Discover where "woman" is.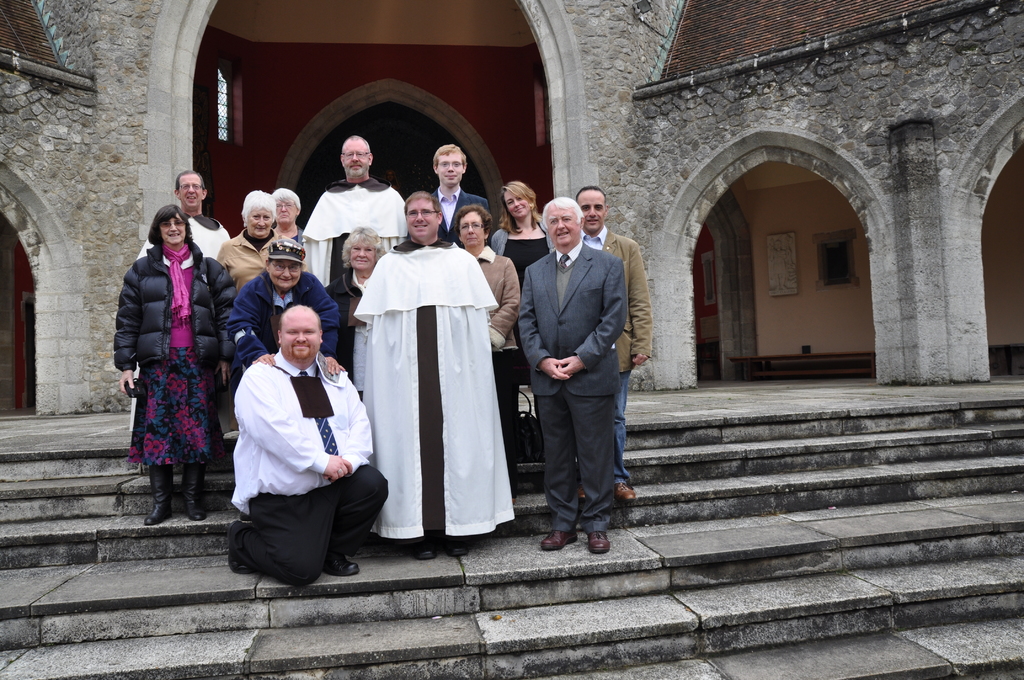
Discovered at 493,182,555,271.
